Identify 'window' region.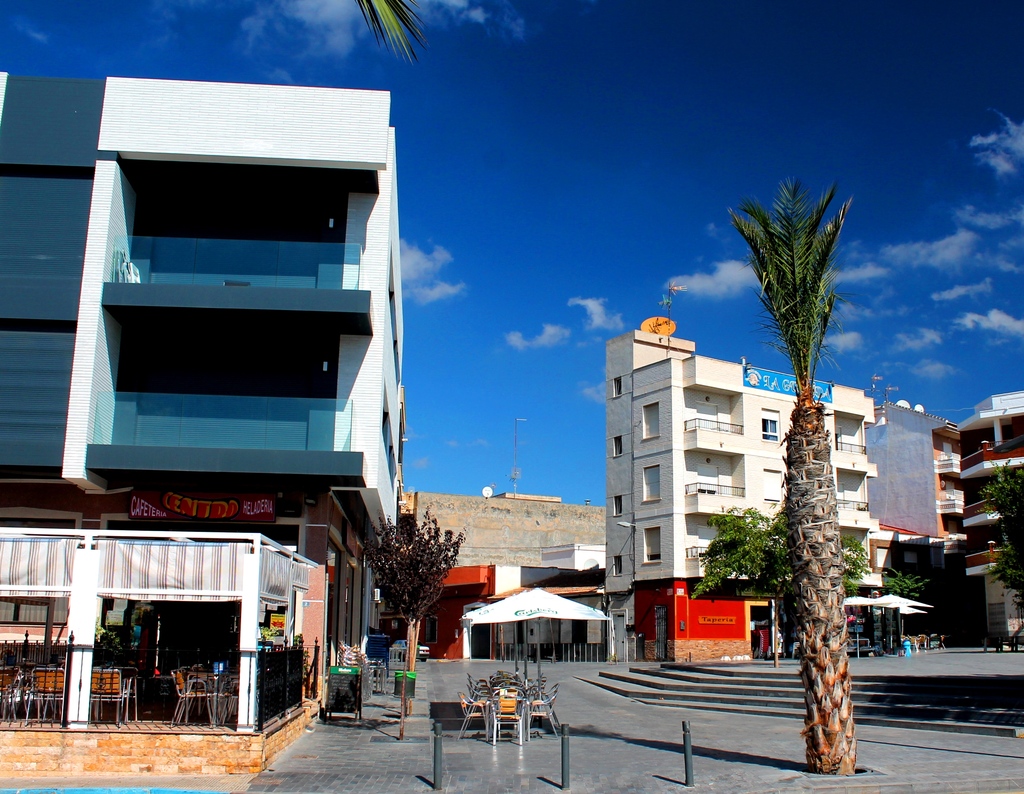
Region: (614,377,622,395).
